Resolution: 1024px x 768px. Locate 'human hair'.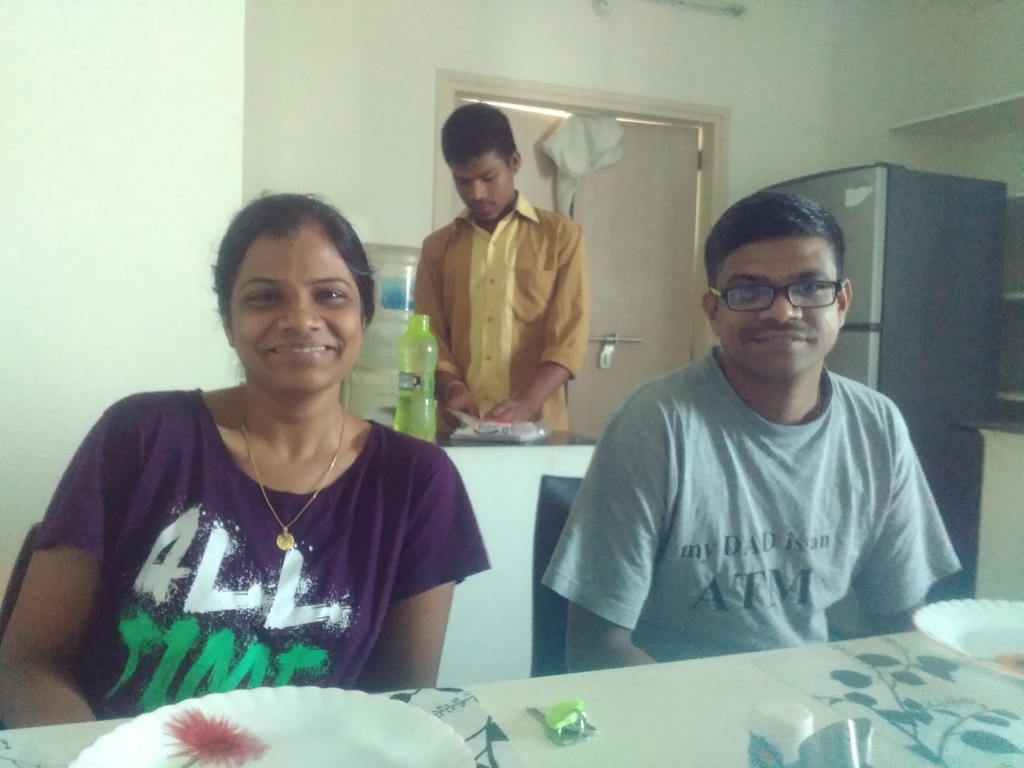
bbox=(205, 184, 374, 369).
